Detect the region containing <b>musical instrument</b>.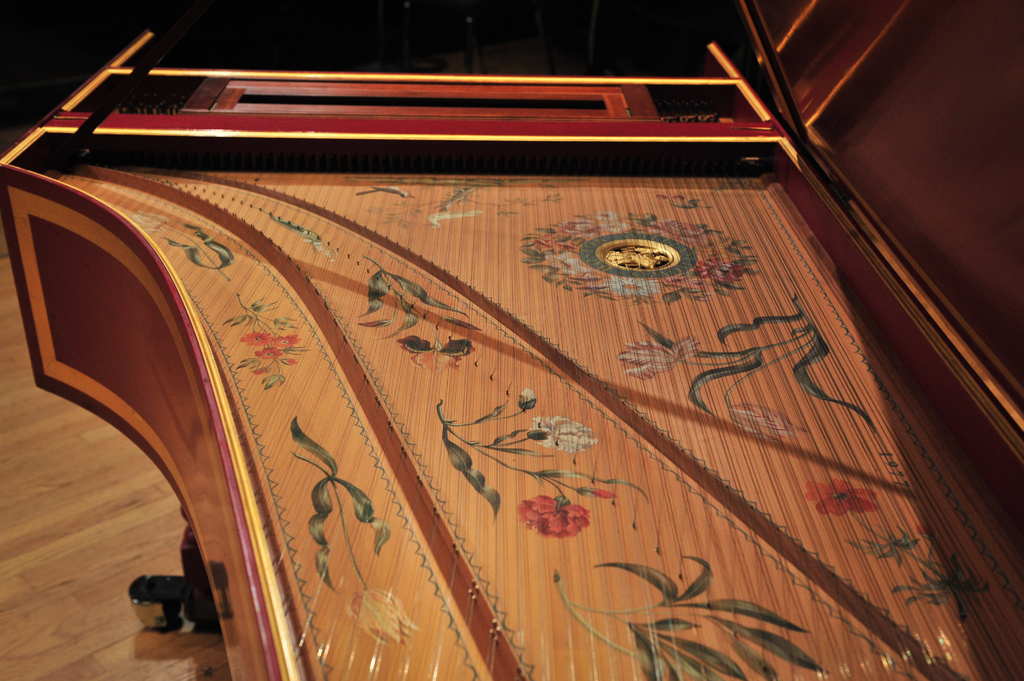
left=0, top=0, right=1021, bottom=680.
